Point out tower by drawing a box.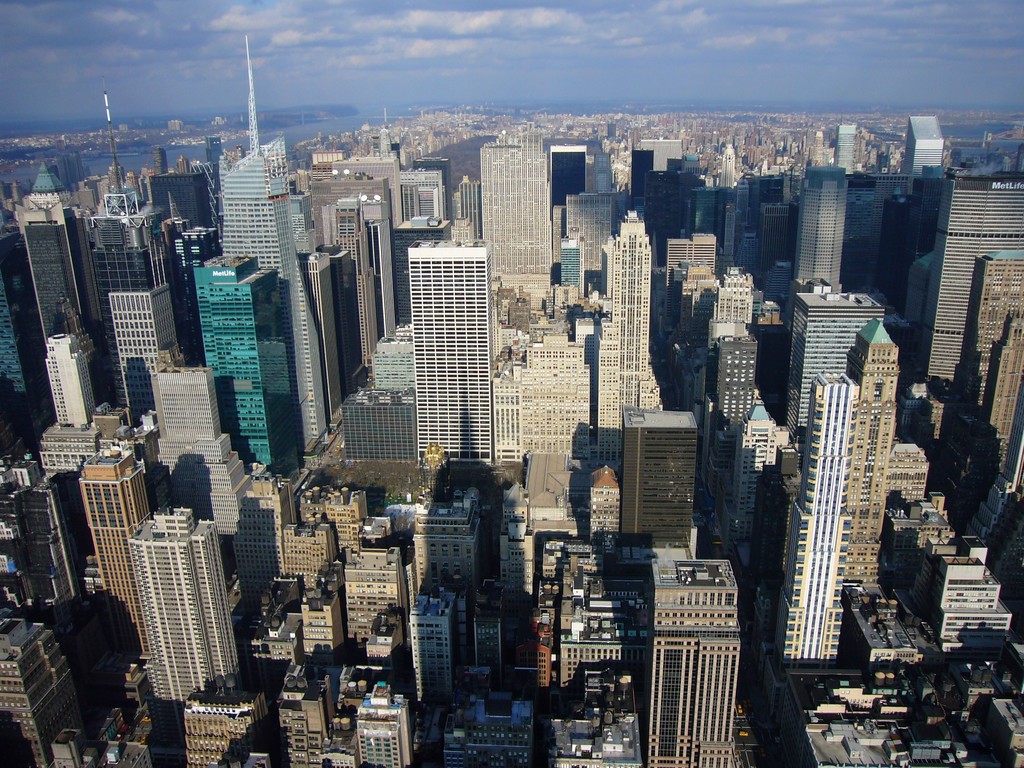
box(718, 147, 744, 280).
